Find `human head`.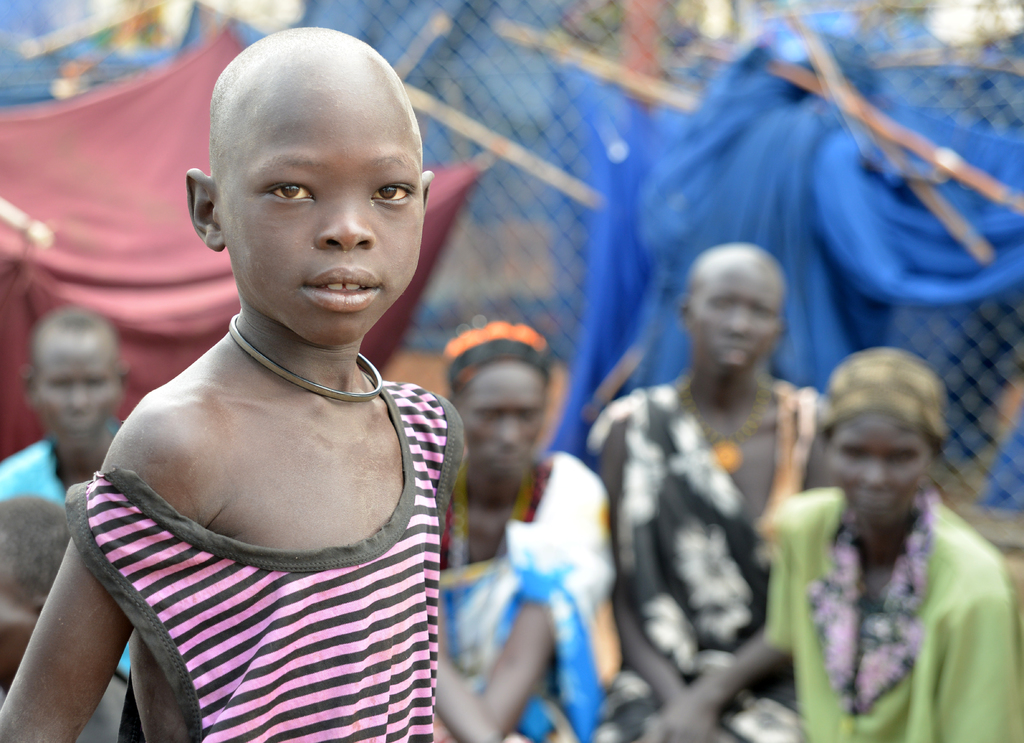
{"x1": 0, "y1": 500, "x2": 73, "y2": 685}.
